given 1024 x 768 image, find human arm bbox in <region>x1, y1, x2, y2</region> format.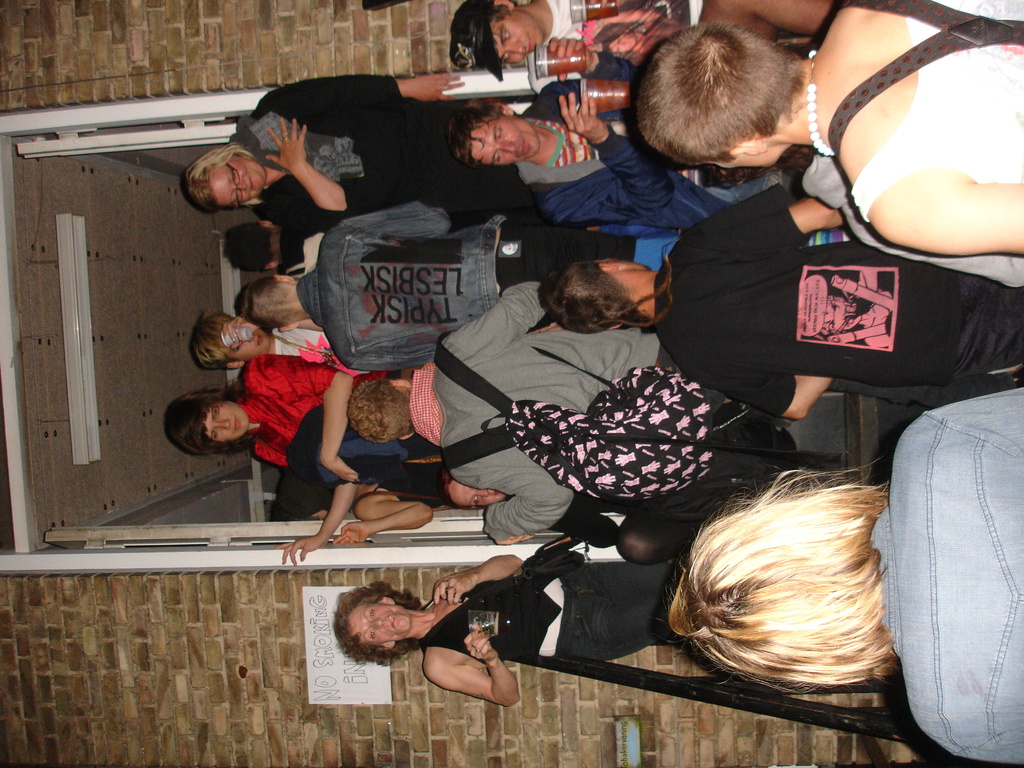
<region>417, 639, 522, 730</region>.
